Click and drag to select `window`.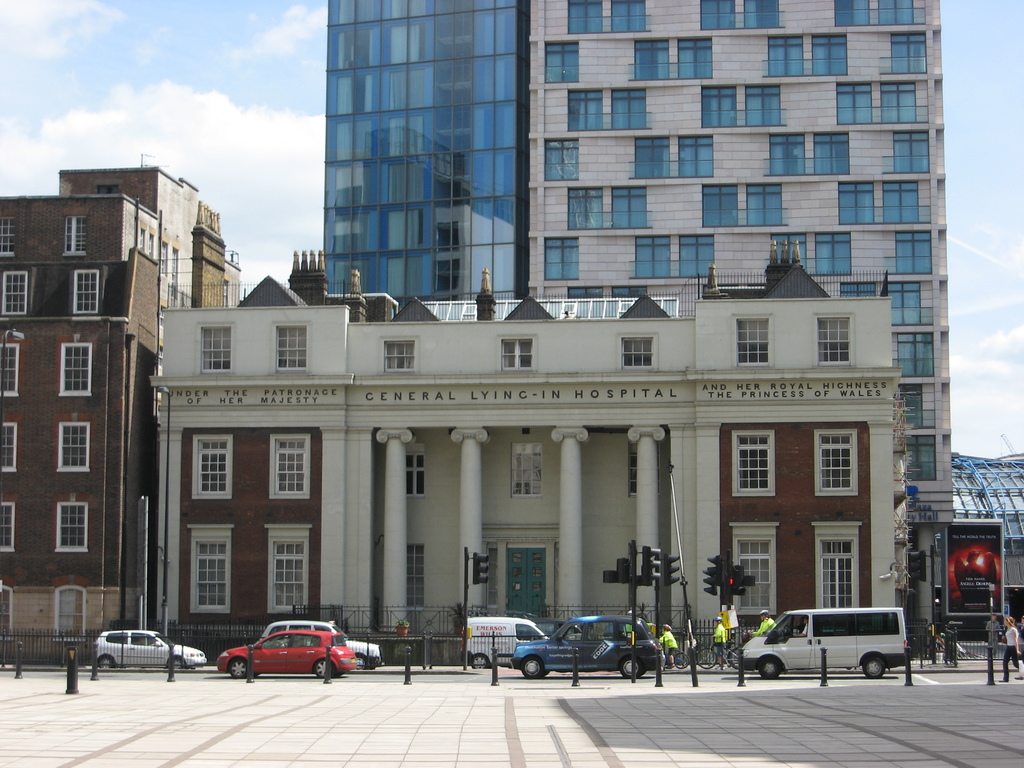
Selection: l=611, t=0, r=641, b=35.
